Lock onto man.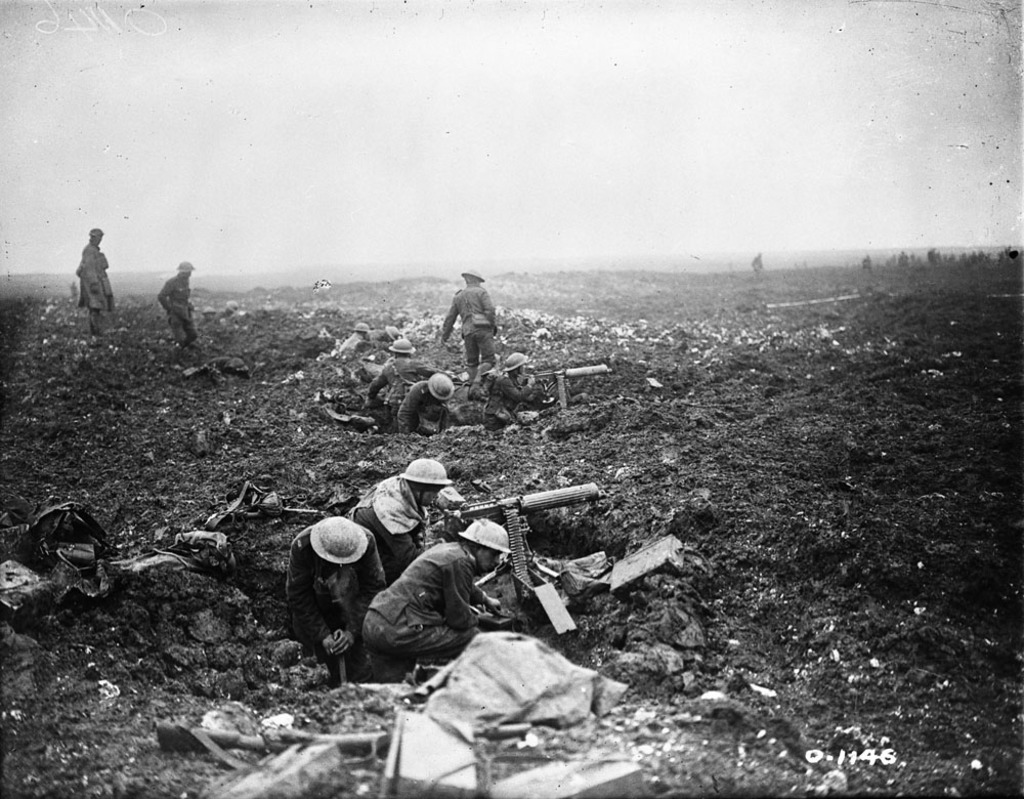
Locked: [x1=440, y1=260, x2=504, y2=377].
